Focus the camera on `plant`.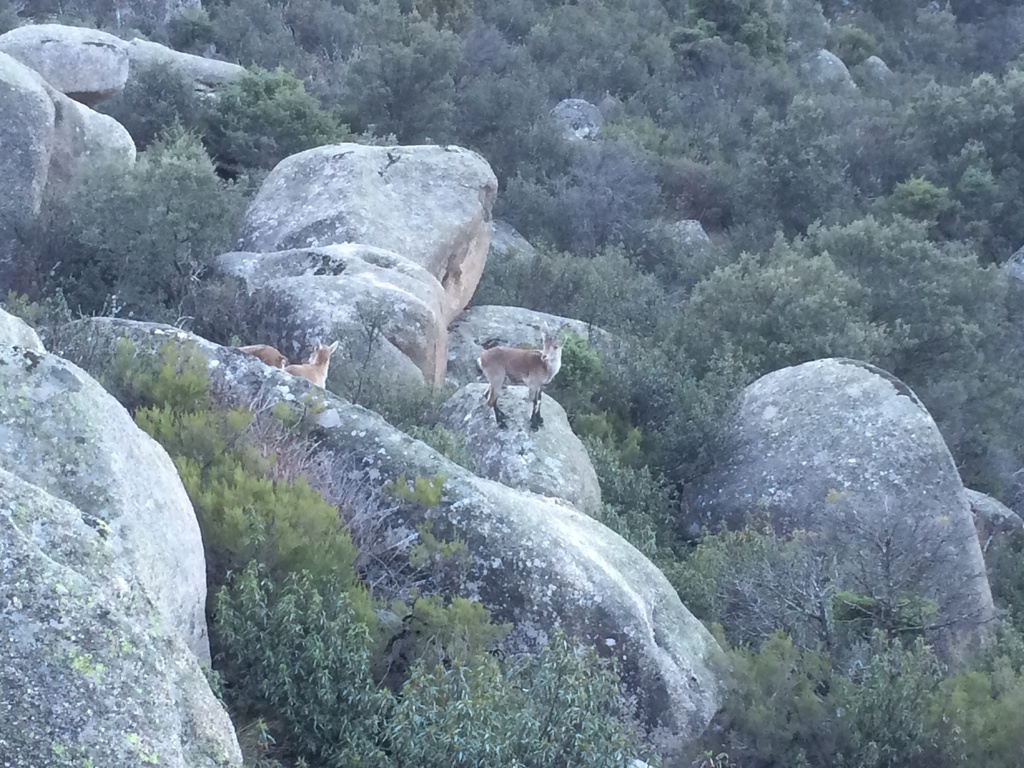
Focus region: [404, 503, 477, 586].
